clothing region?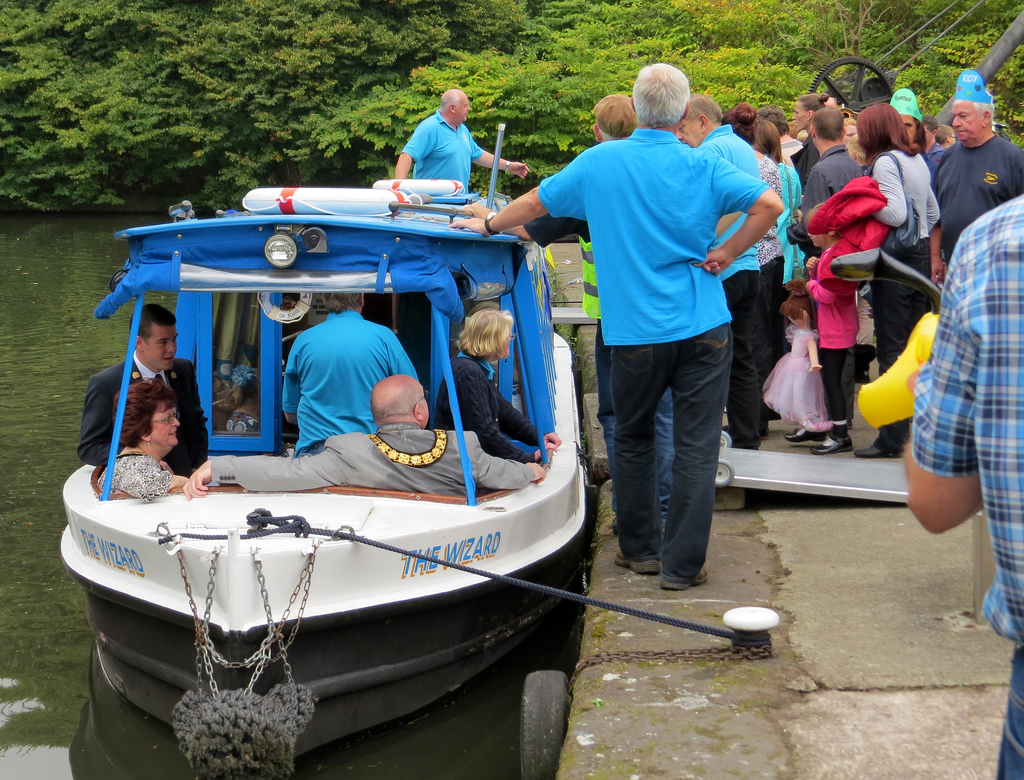
Rect(762, 323, 835, 434)
